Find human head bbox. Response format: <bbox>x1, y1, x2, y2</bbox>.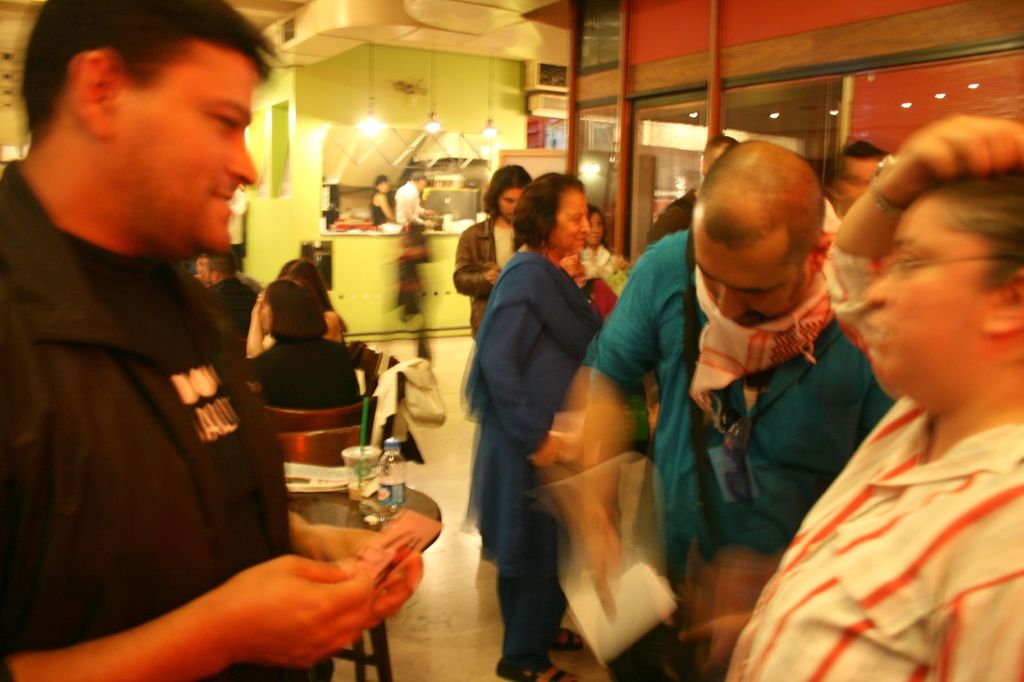
<bbox>488, 165, 534, 226</bbox>.
